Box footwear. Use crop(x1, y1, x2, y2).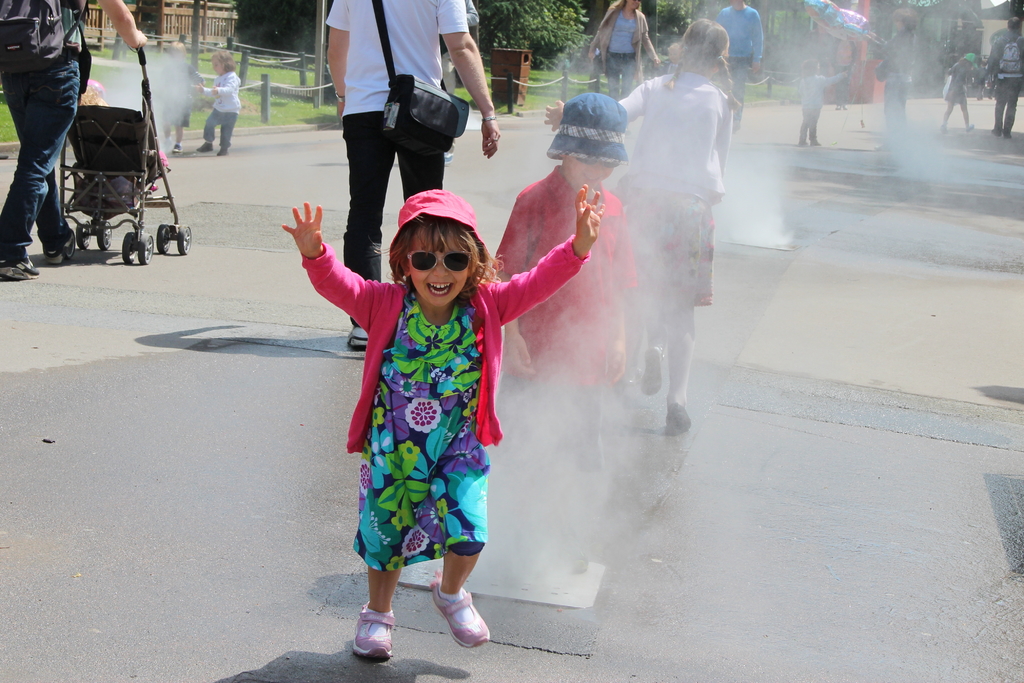
crop(642, 342, 664, 400).
